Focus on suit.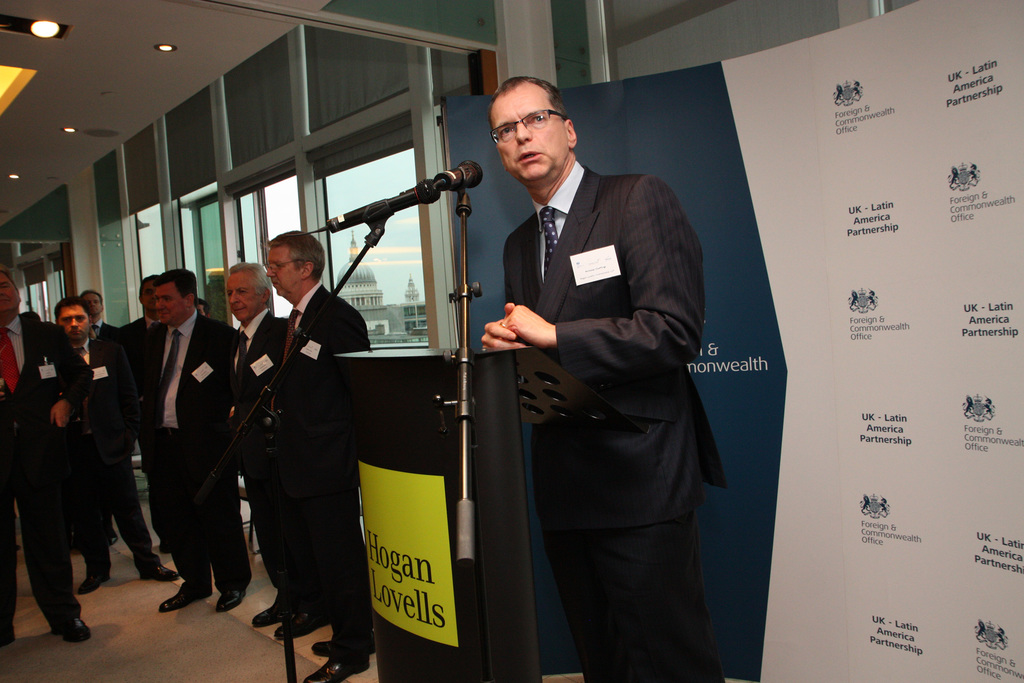
Focused at locate(117, 315, 168, 545).
